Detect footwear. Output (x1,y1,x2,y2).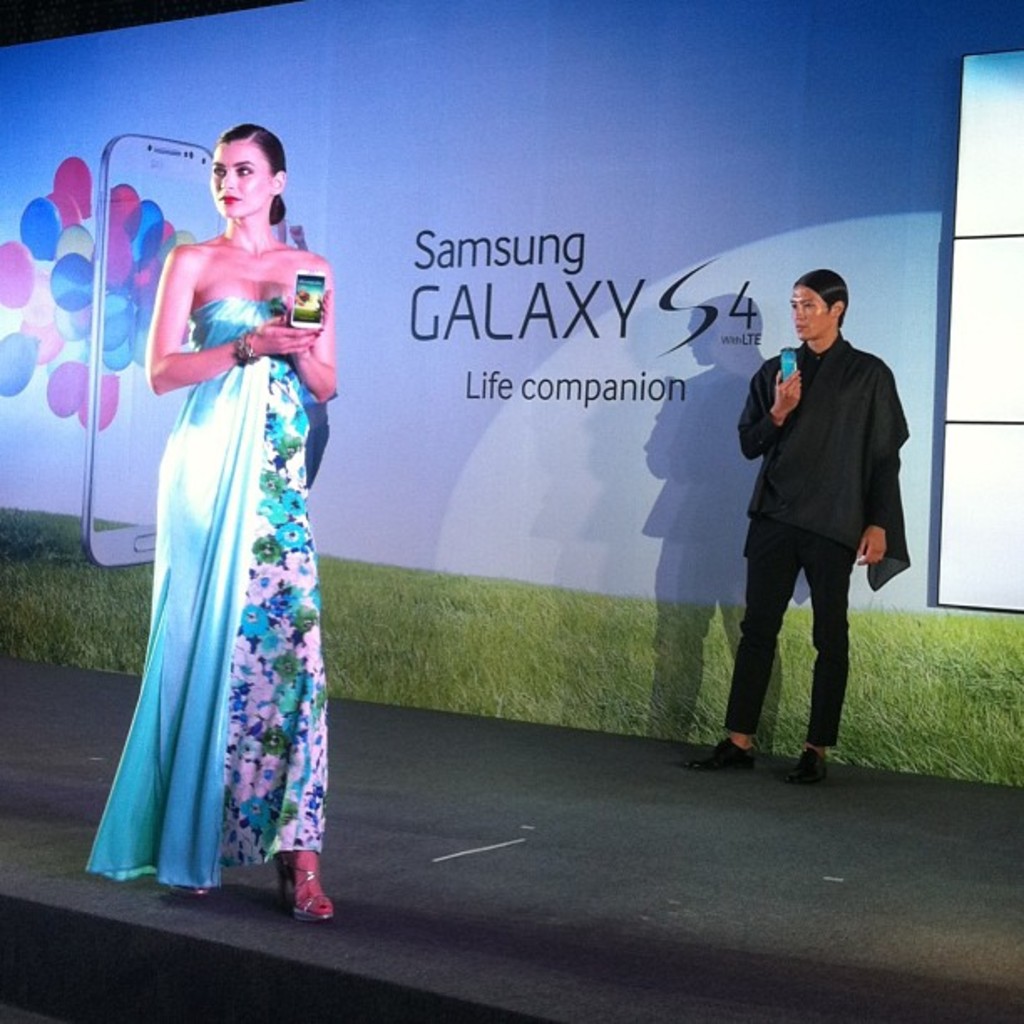
(785,745,828,780).
